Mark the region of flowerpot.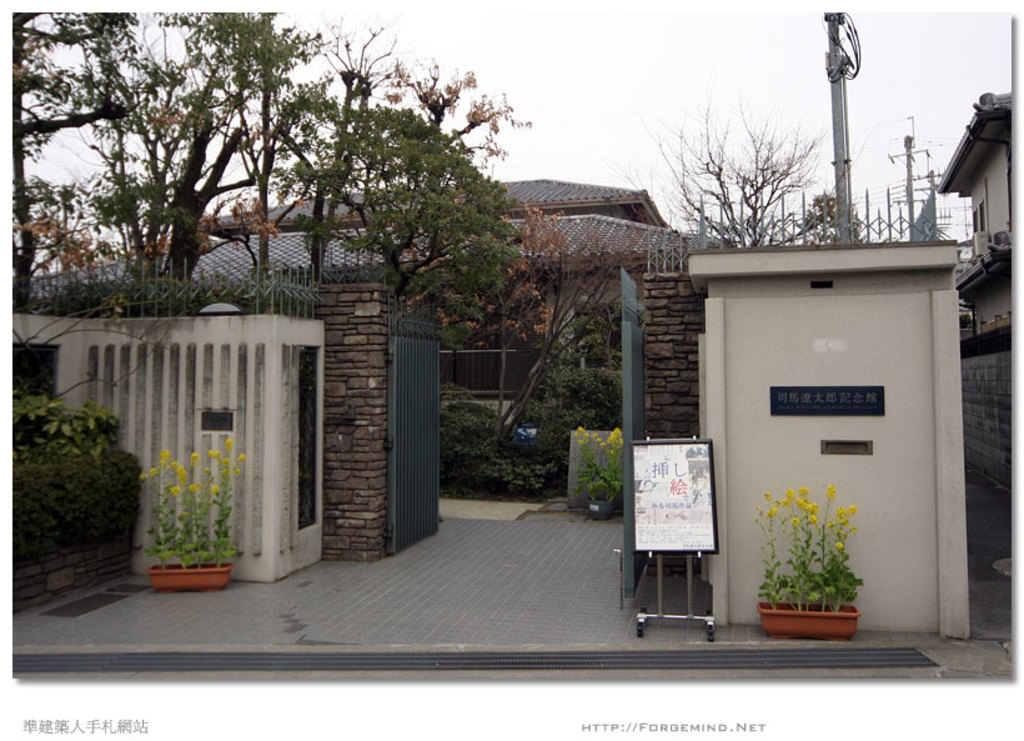
Region: region(587, 500, 608, 522).
